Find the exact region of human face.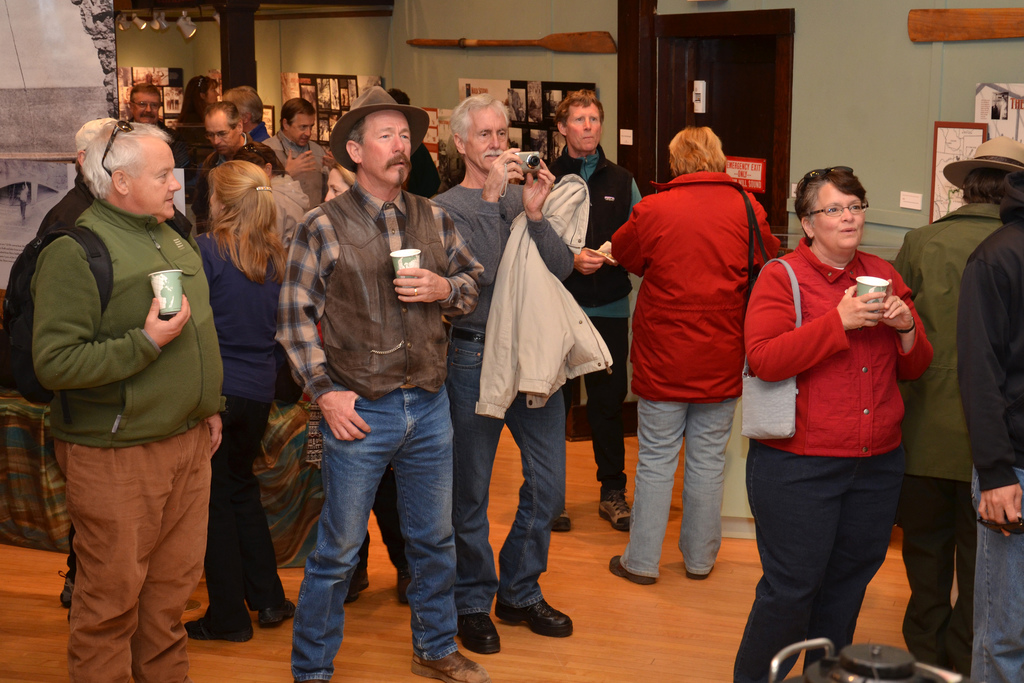
Exact region: 362, 110, 412, 186.
